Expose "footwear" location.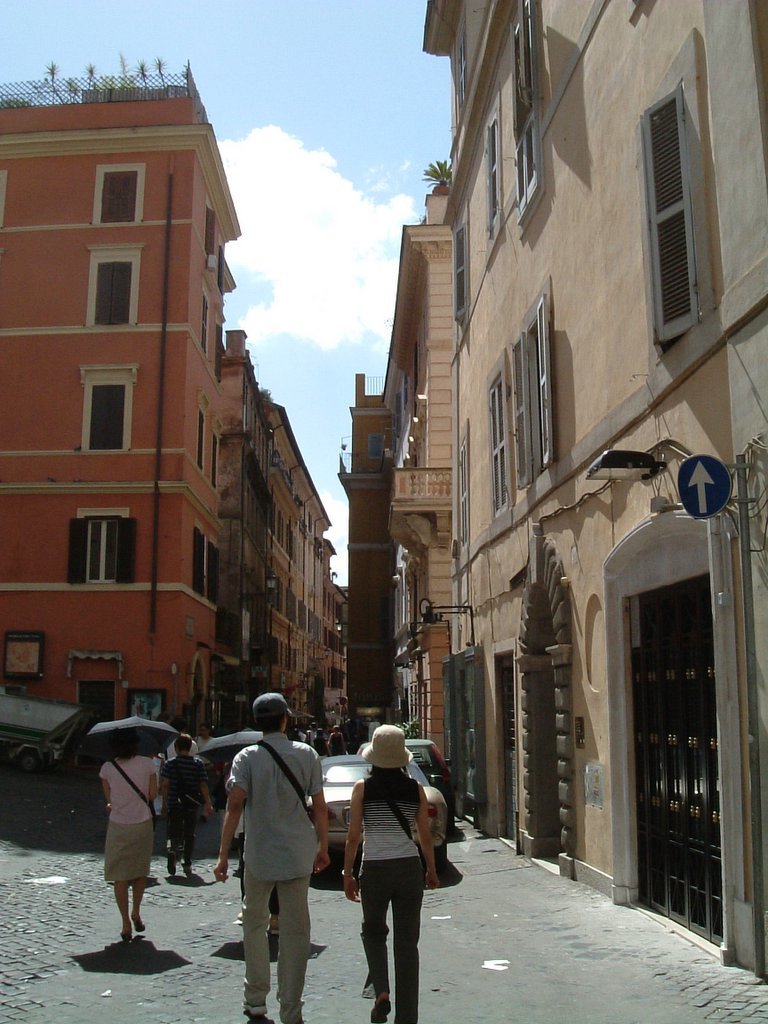
Exposed at {"x1": 239, "y1": 999, "x2": 271, "y2": 1013}.
